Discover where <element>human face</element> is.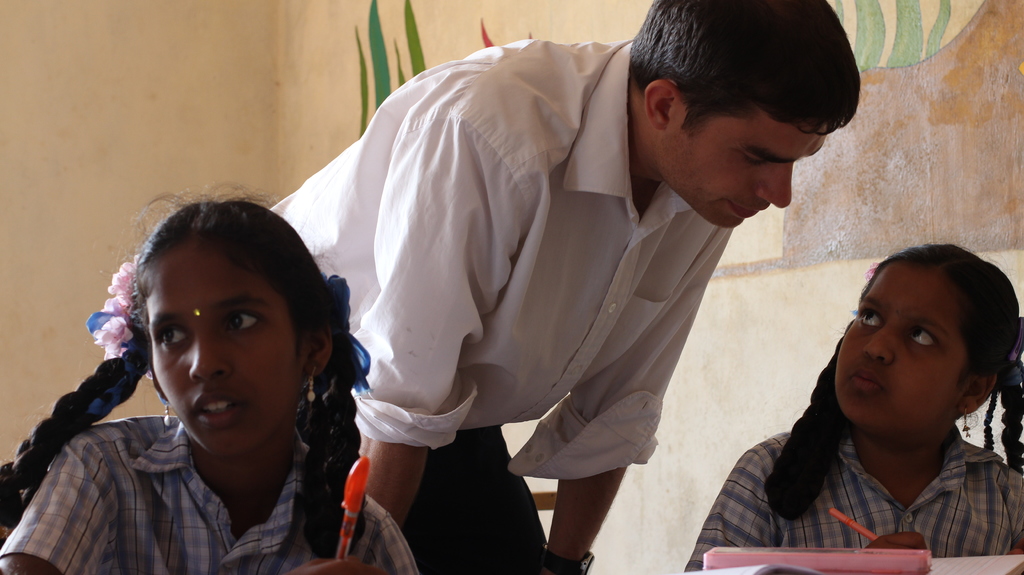
Discovered at detection(832, 261, 972, 435).
